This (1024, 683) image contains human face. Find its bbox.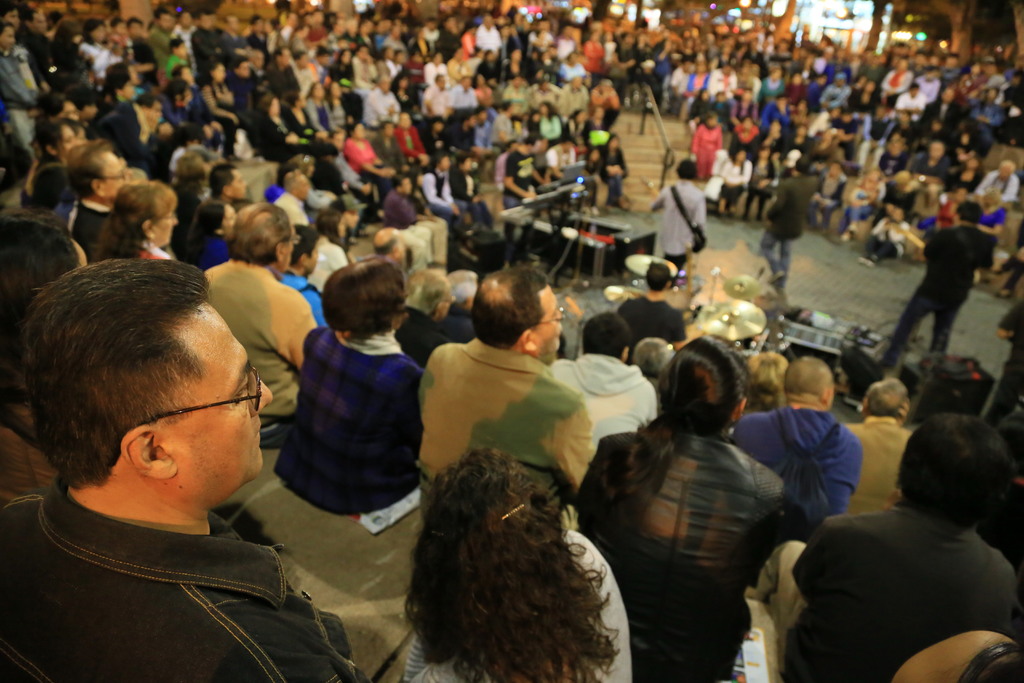
bbox=[161, 15, 170, 26].
